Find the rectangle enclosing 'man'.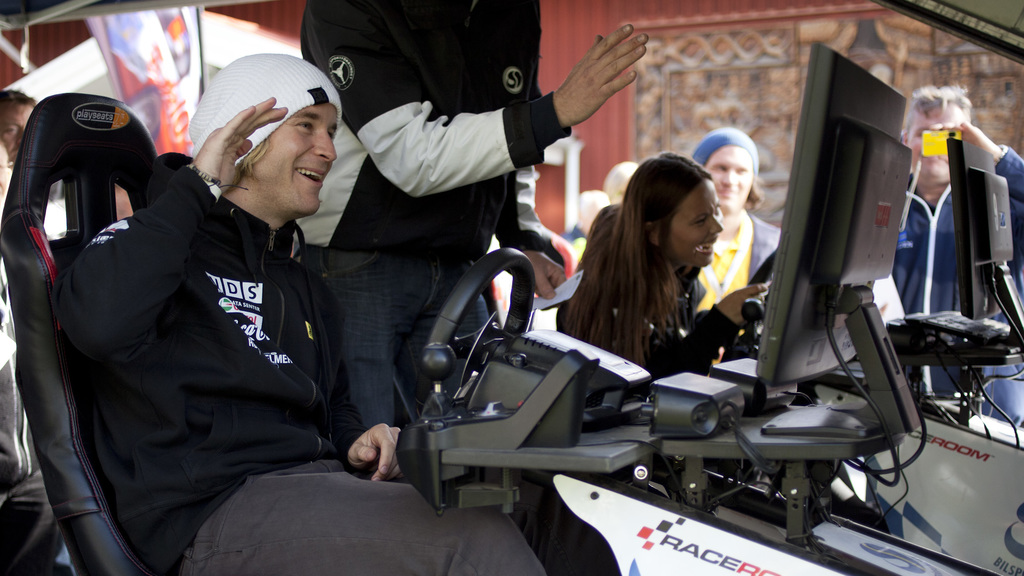
BBox(0, 86, 37, 170).
